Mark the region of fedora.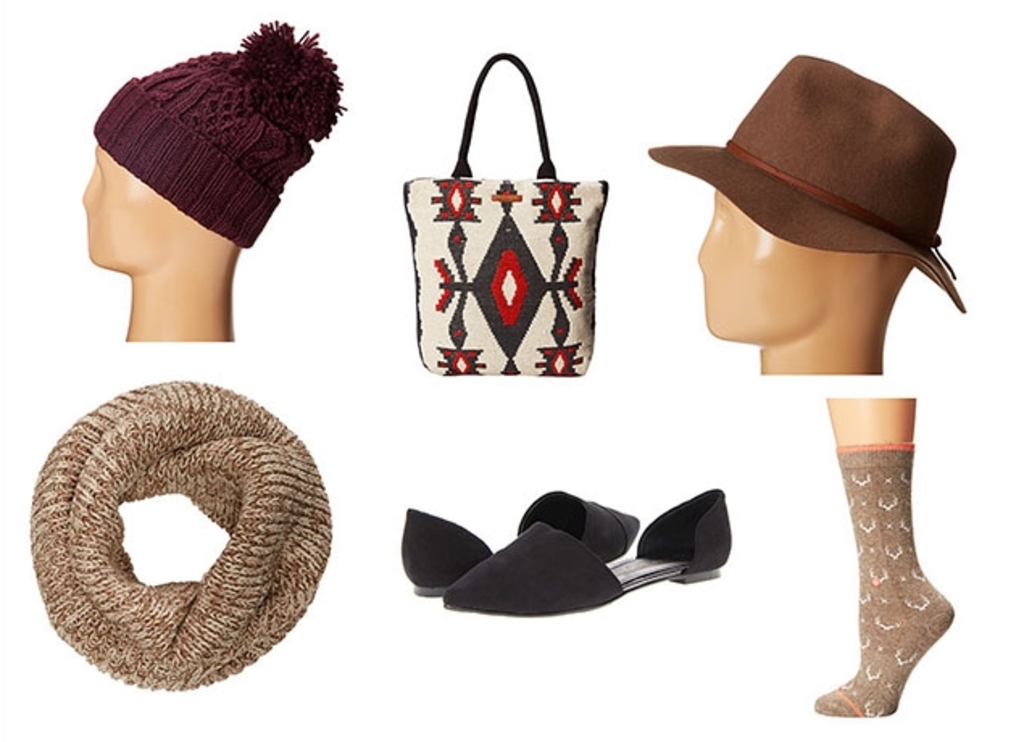
Region: <region>658, 45, 976, 310</region>.
